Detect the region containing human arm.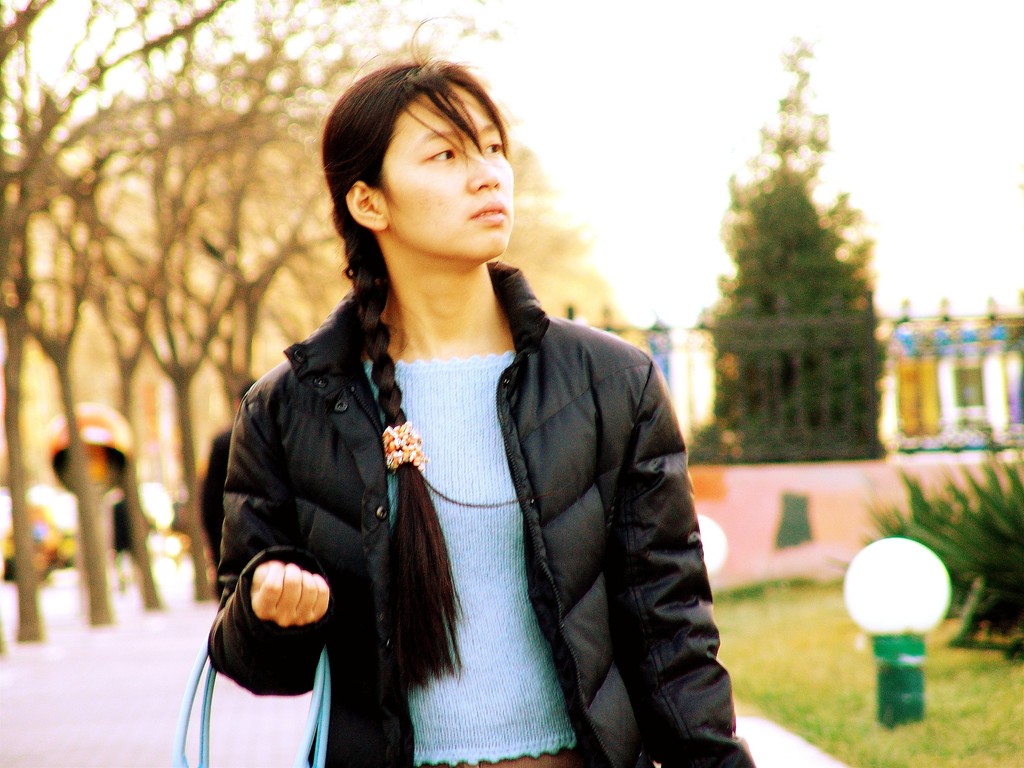
{"left": 199, "top": 390, "right": 325, "bottom": 695}.
